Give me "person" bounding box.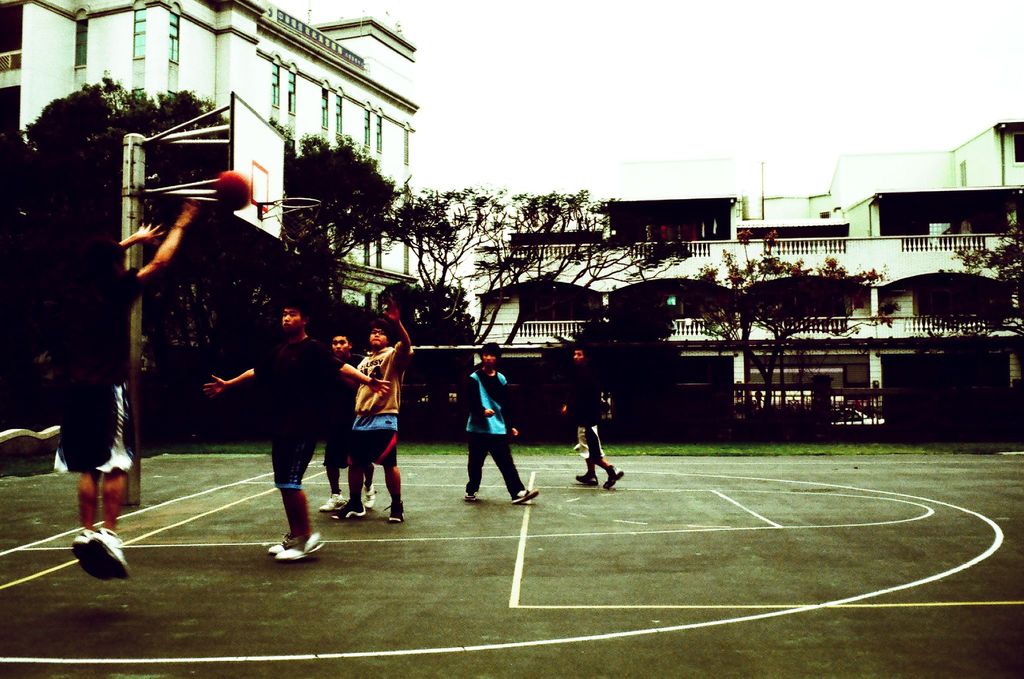
308,330,374,512.
